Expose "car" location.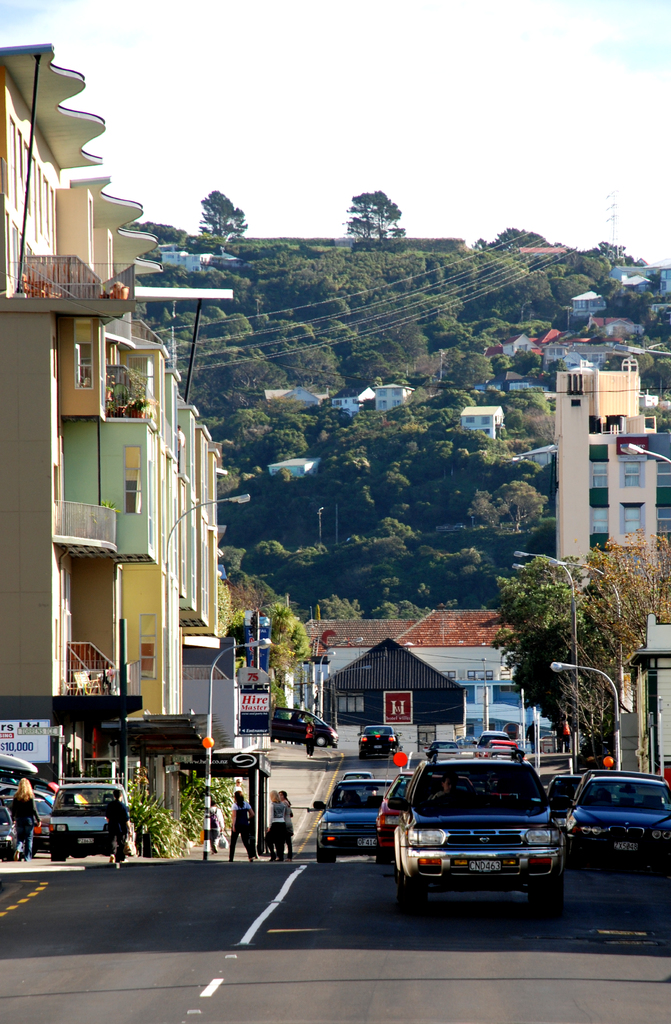
Exposed at 1 779 56 852.
